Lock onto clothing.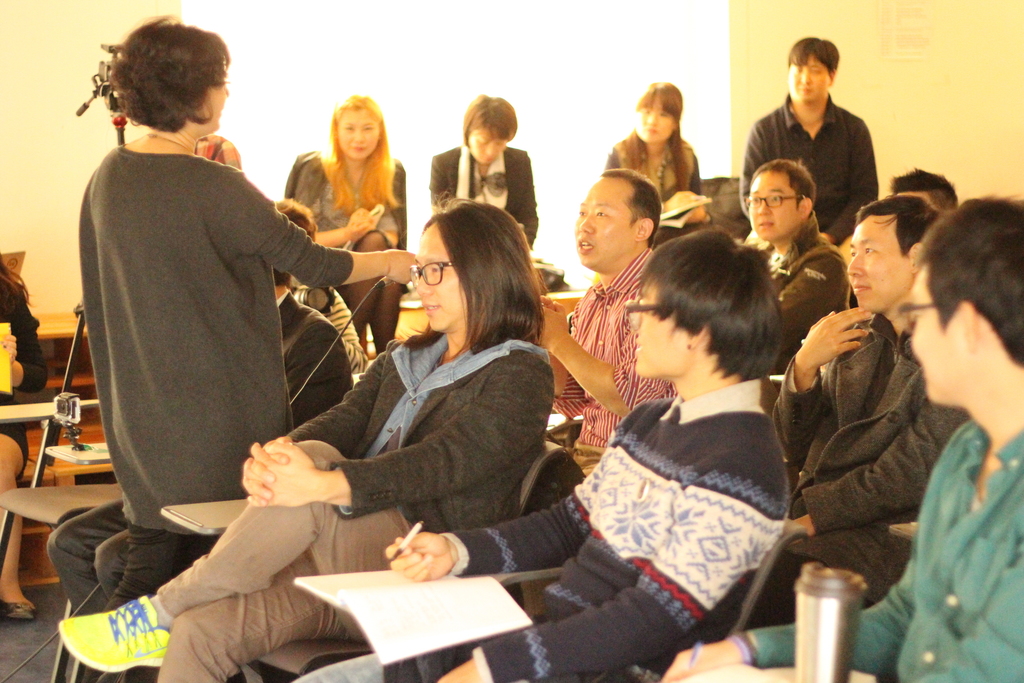
Locked: [left=300, top=375, right=789, bottom=682].
